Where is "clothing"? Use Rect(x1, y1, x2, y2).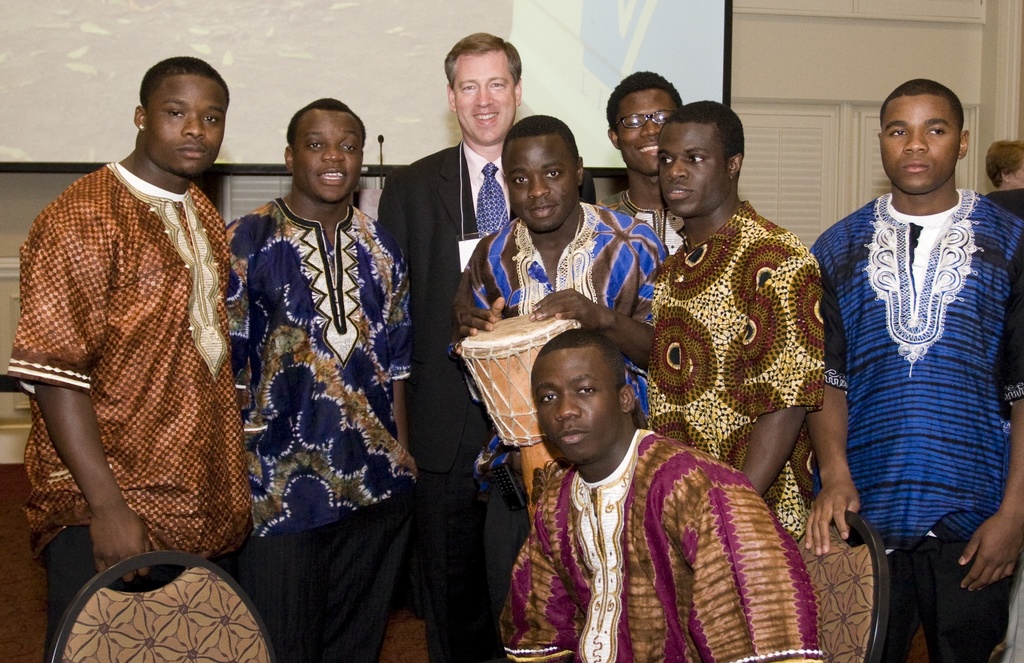
Rect(447, 200, 671, 628).
